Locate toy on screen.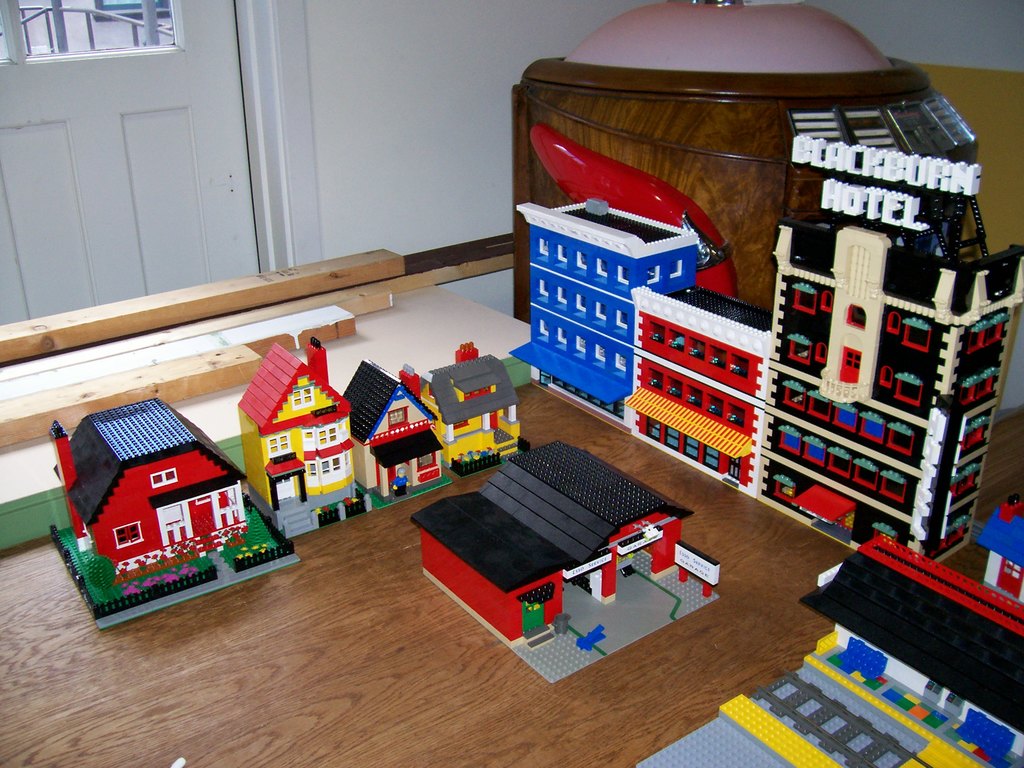
On screen at (748, 138, 1023, 566).
